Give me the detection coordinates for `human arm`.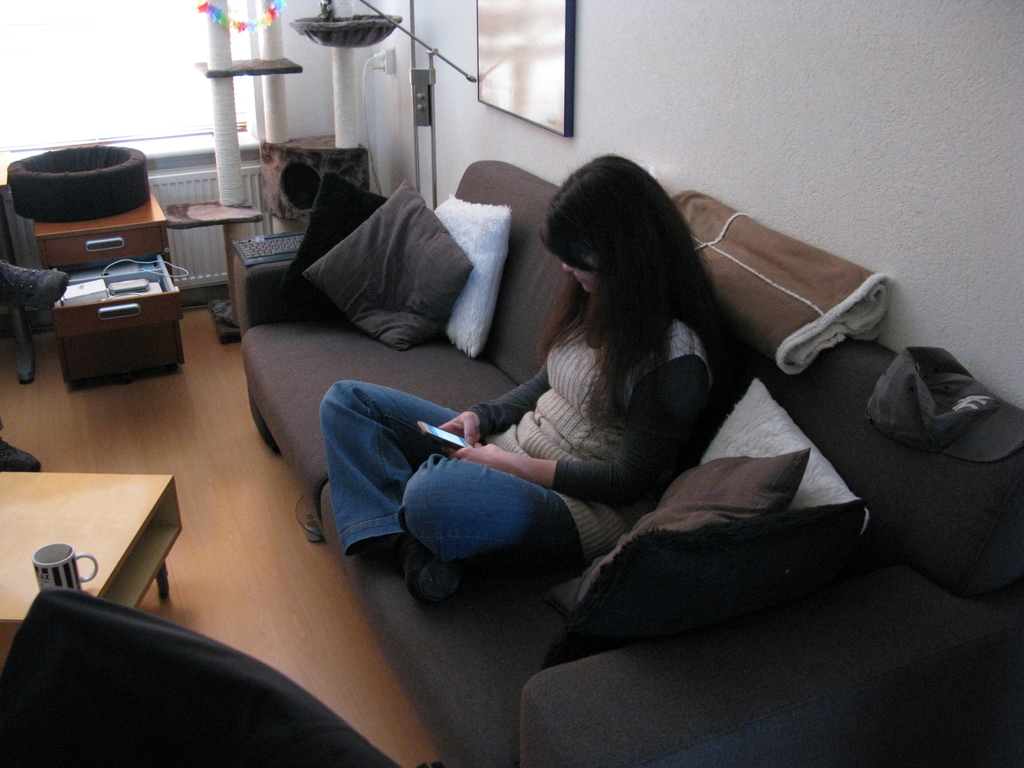
(x1=449, y1=361, x2=705, y2=504).
